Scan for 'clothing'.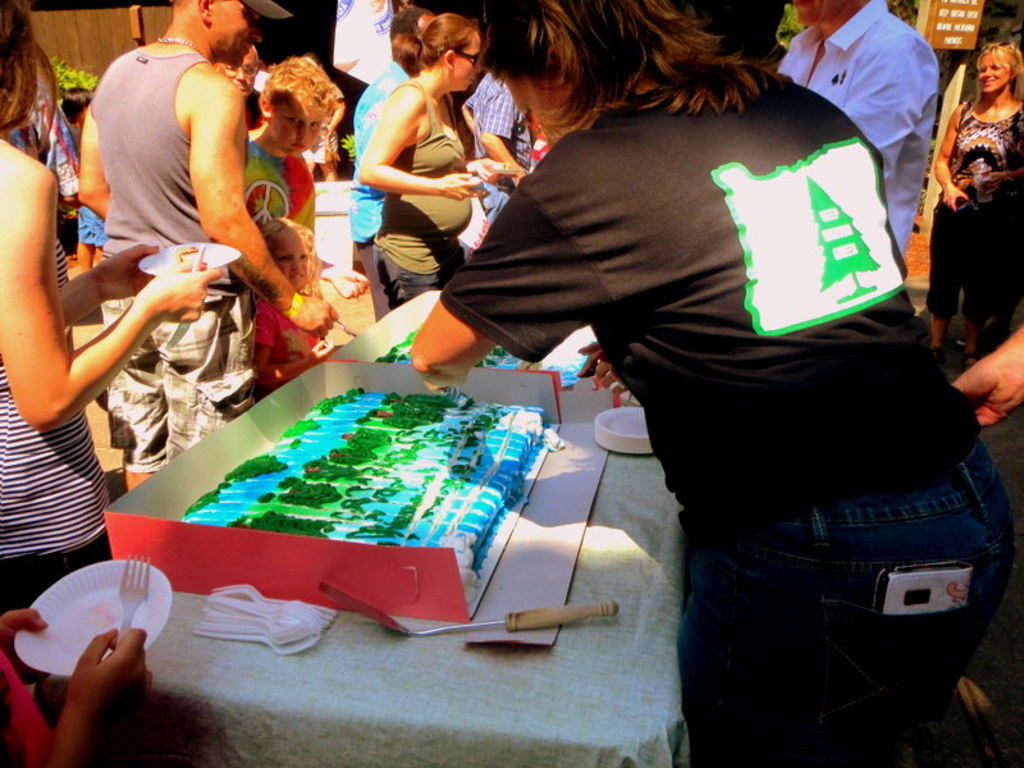
Scan result: 369 83 476 302.
